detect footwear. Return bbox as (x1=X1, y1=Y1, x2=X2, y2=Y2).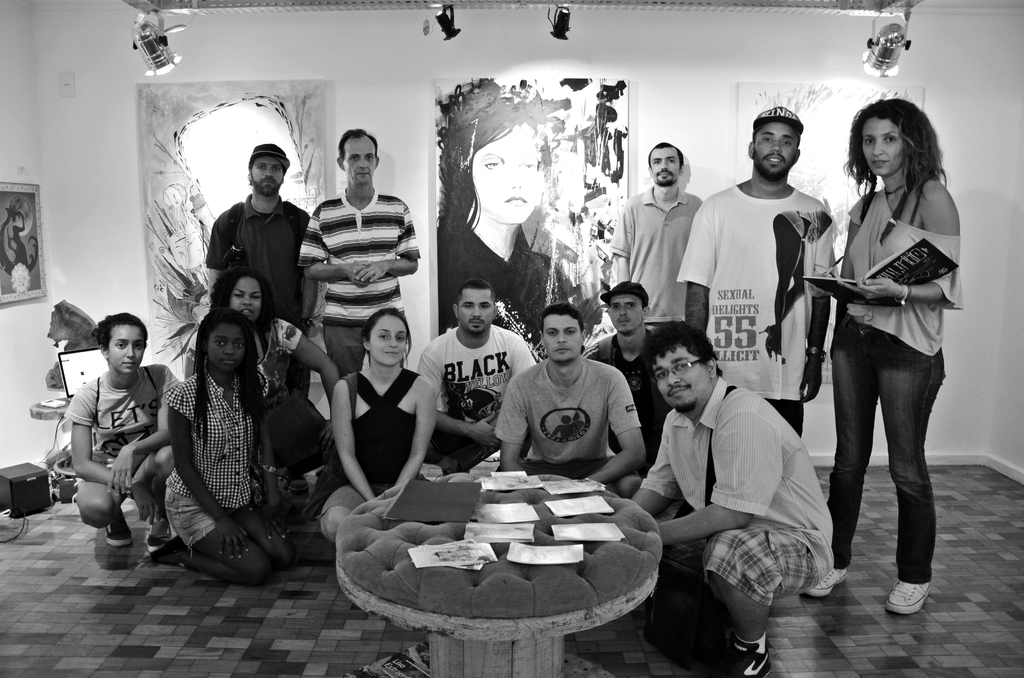
(x1=728, y1=647, x2=769, y2=677).
